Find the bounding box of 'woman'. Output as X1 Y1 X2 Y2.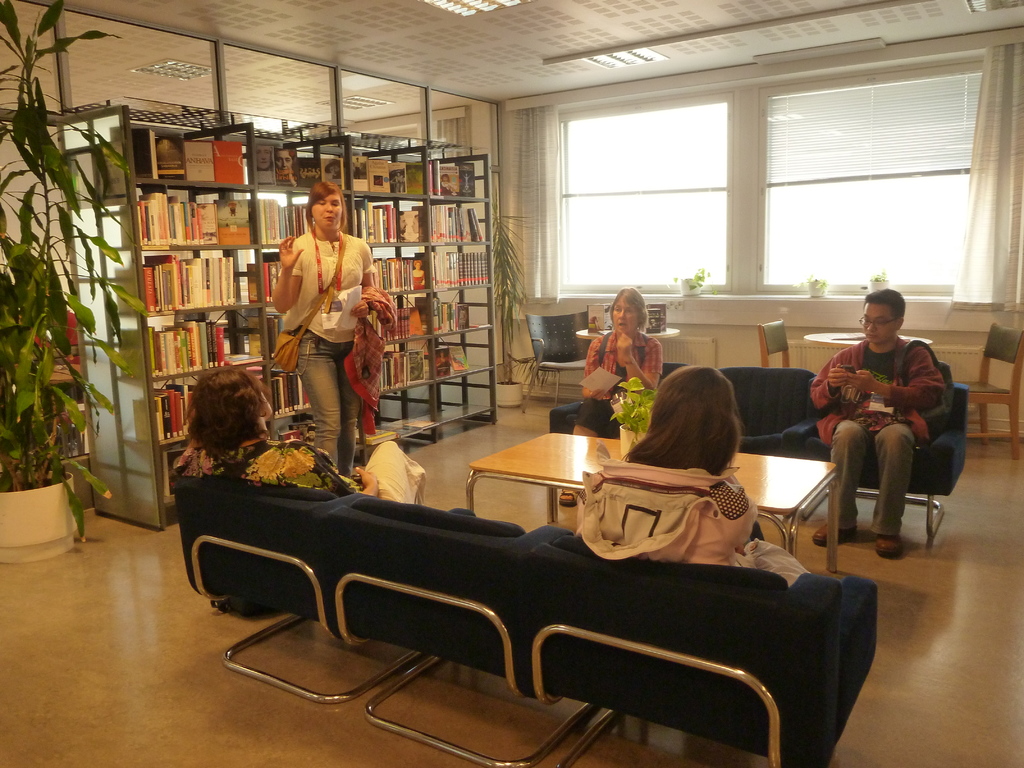
165 357 420 515.
